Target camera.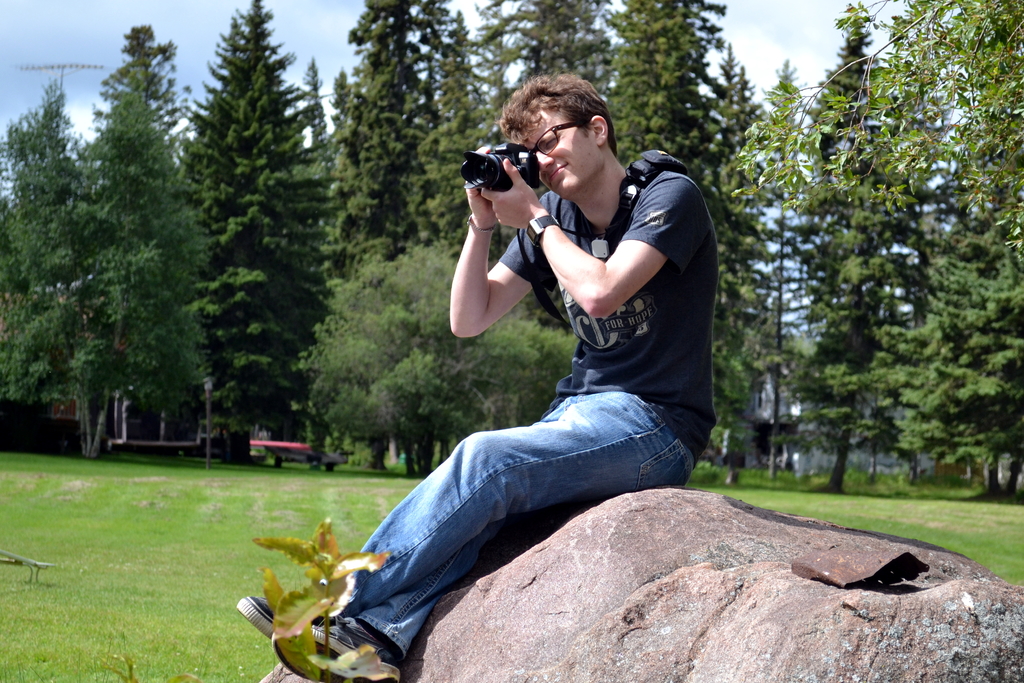
Target region: <bbox>461, 138, 538, 192</bbox>.
